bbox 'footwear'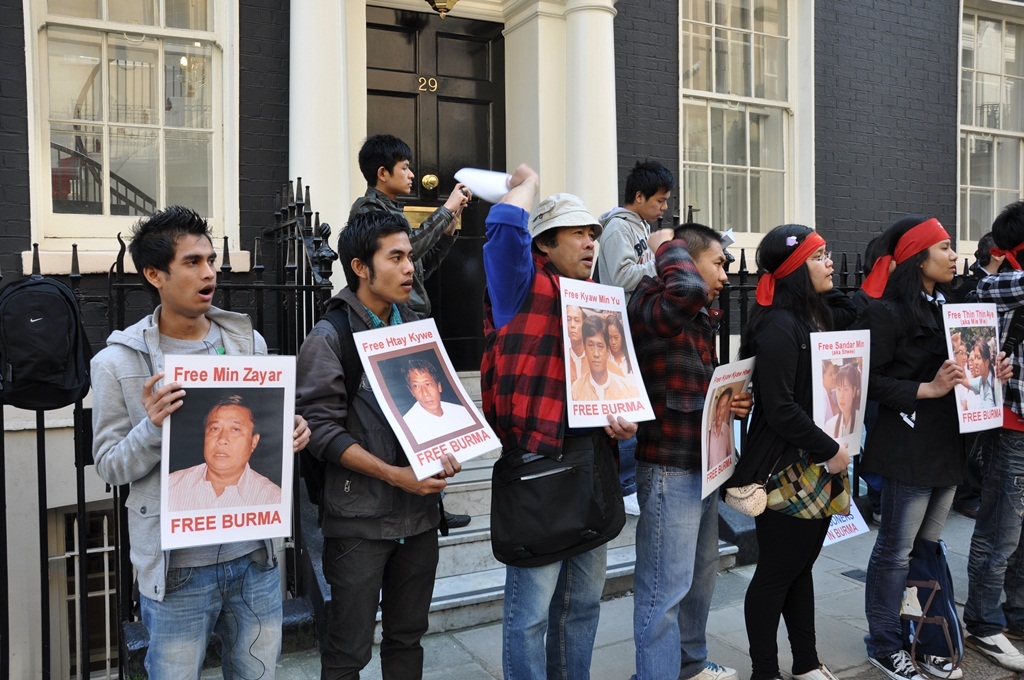
<region>679, 660, 746, 679</region>
